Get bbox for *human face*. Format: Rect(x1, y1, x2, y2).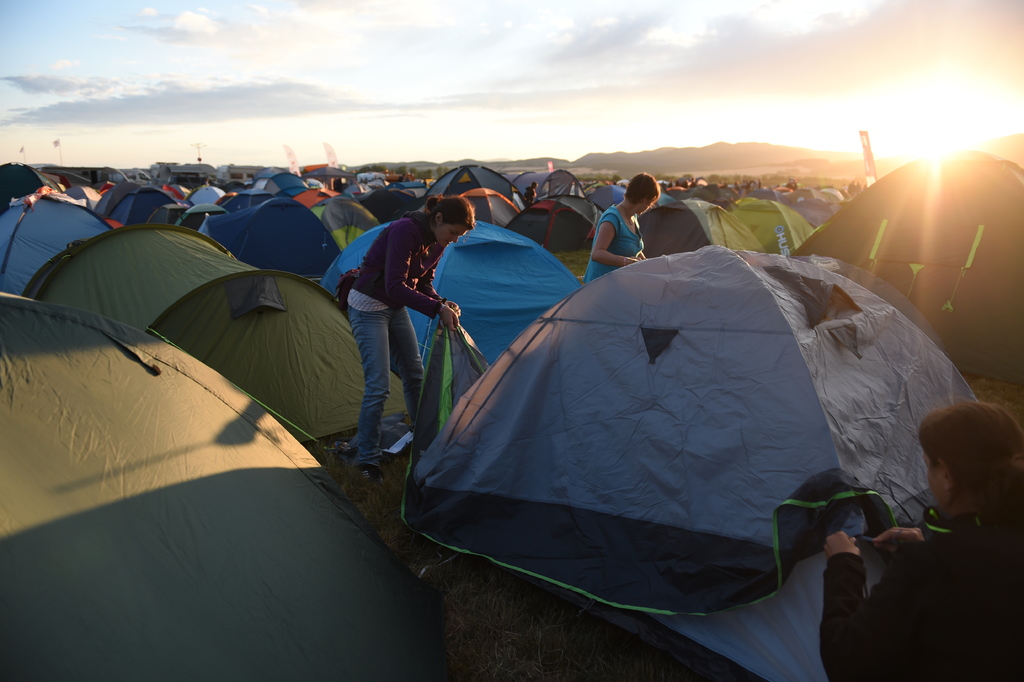
Rect(432, 224, 466, 247).
